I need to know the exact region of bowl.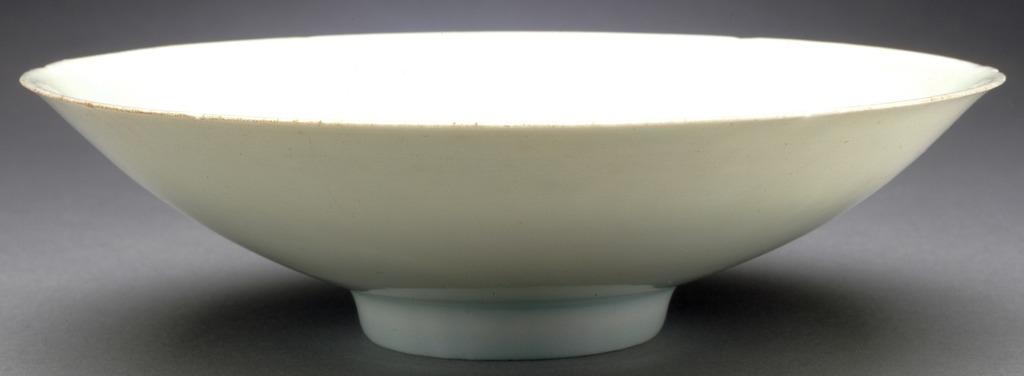
Region: [15, 27, 1006, 363].
